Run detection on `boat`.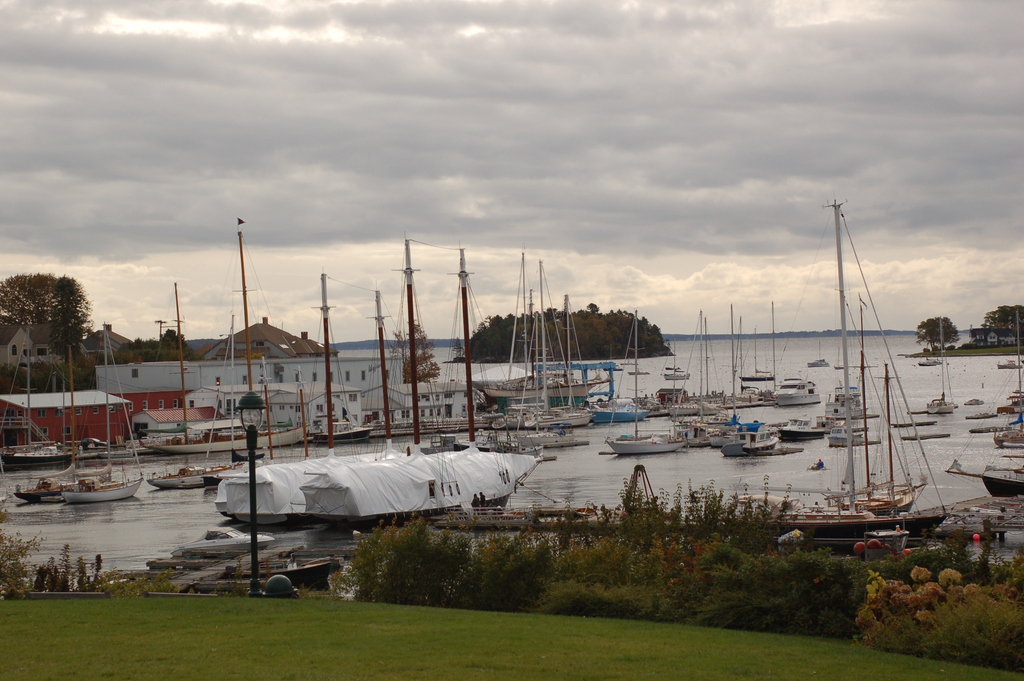
Result: x1=464 y1=248 x2=524 y2=455.
